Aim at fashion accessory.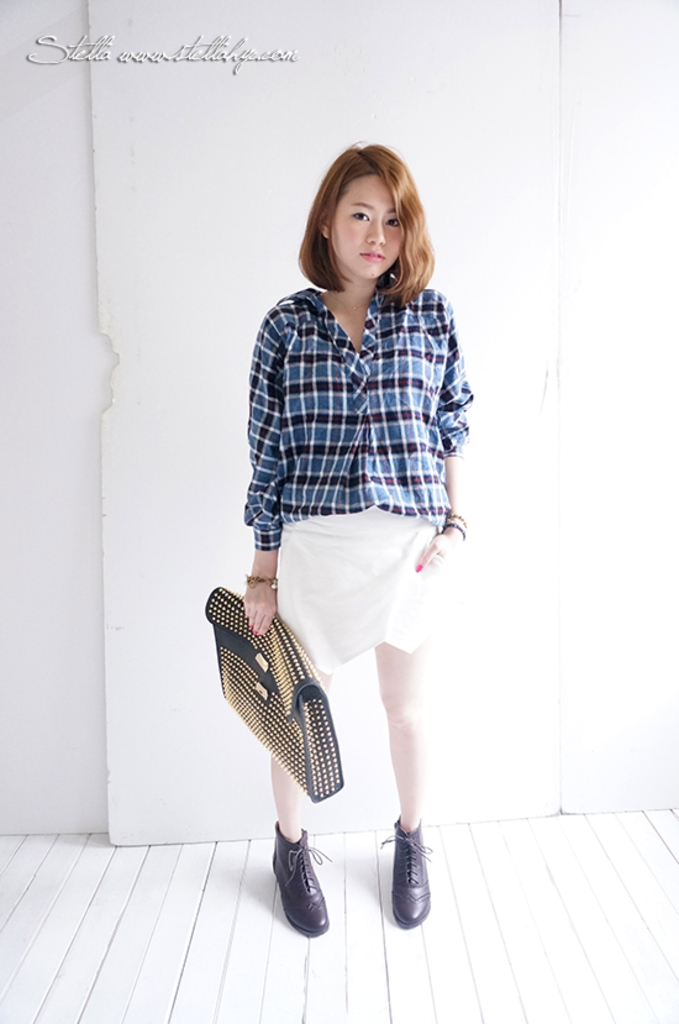
Aimed at crop(268, 816, 335, 940).
